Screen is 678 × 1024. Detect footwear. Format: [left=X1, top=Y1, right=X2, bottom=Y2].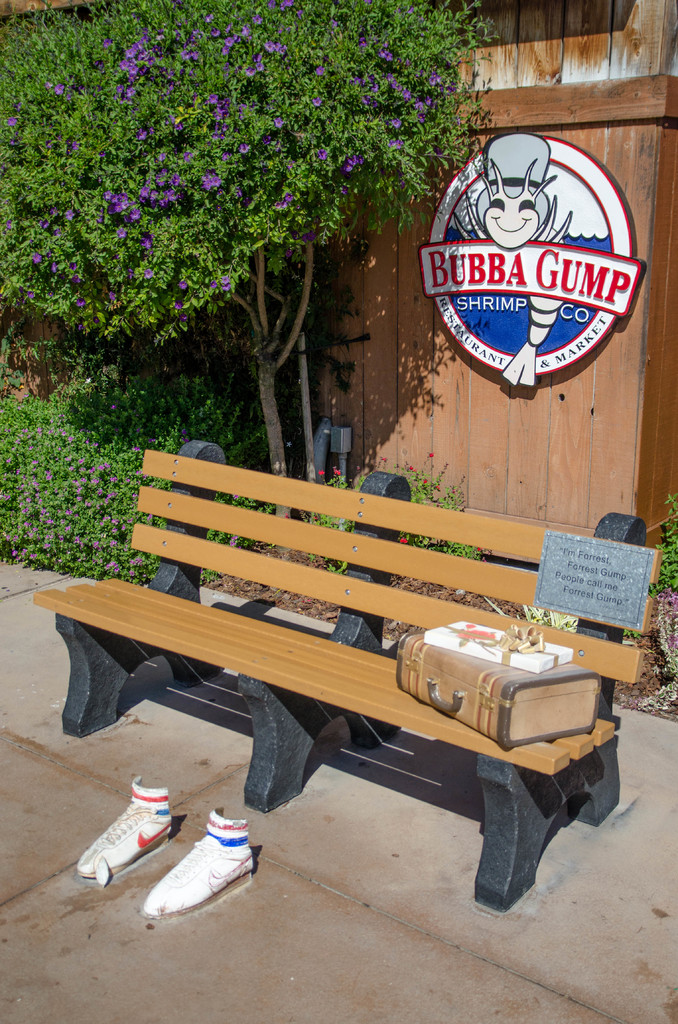
[left=141, top=808, right=254, bottom=915].
